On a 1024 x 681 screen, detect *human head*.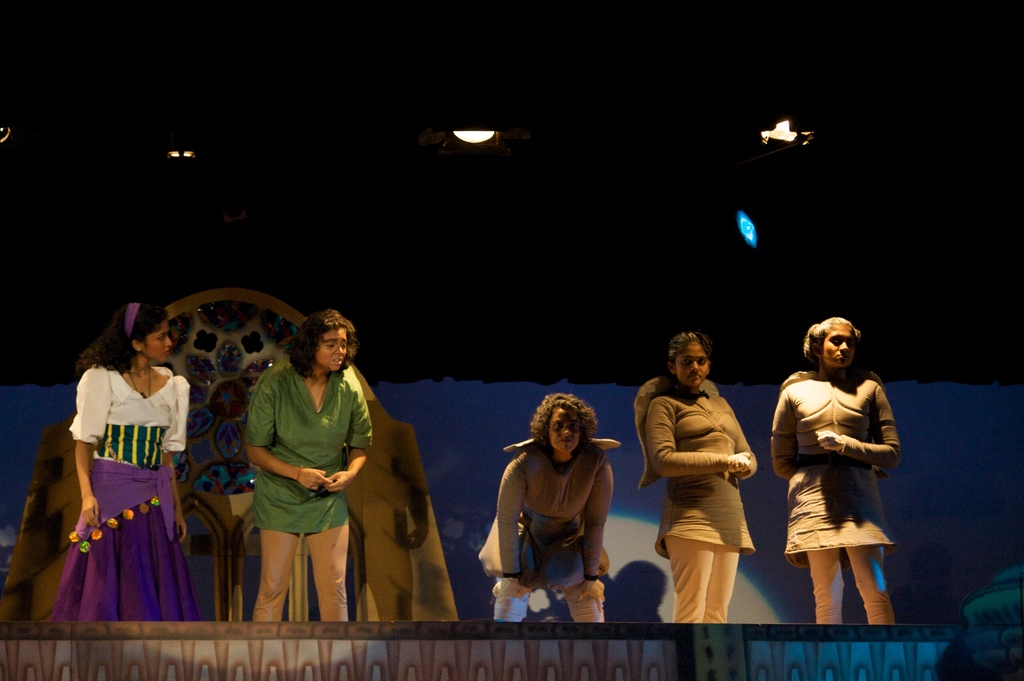
left=295, top=310, right=361, bottom=373.
